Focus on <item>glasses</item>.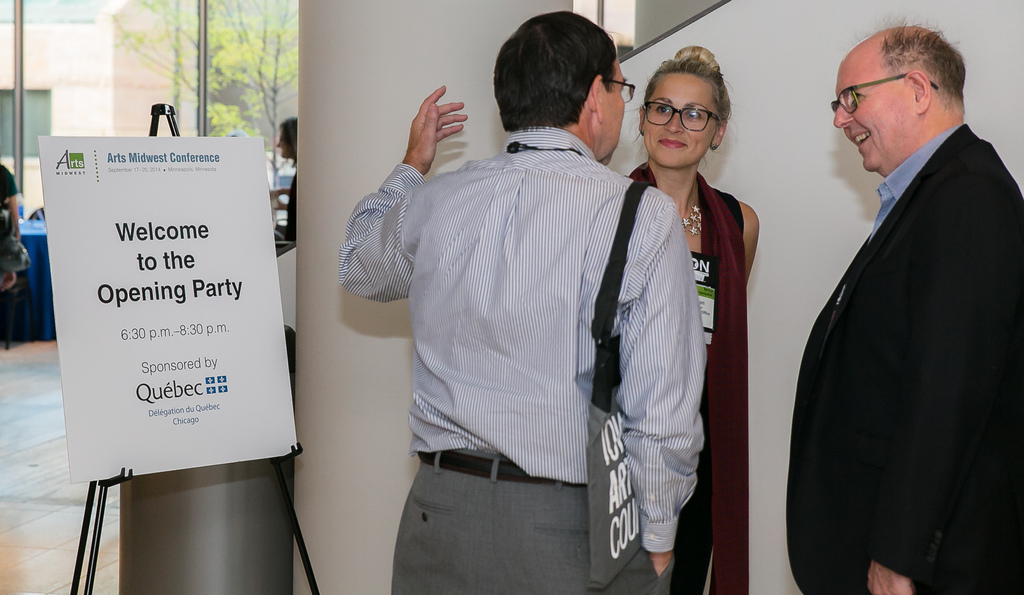
Focused at bbox=(829, 71, 942, 113).
